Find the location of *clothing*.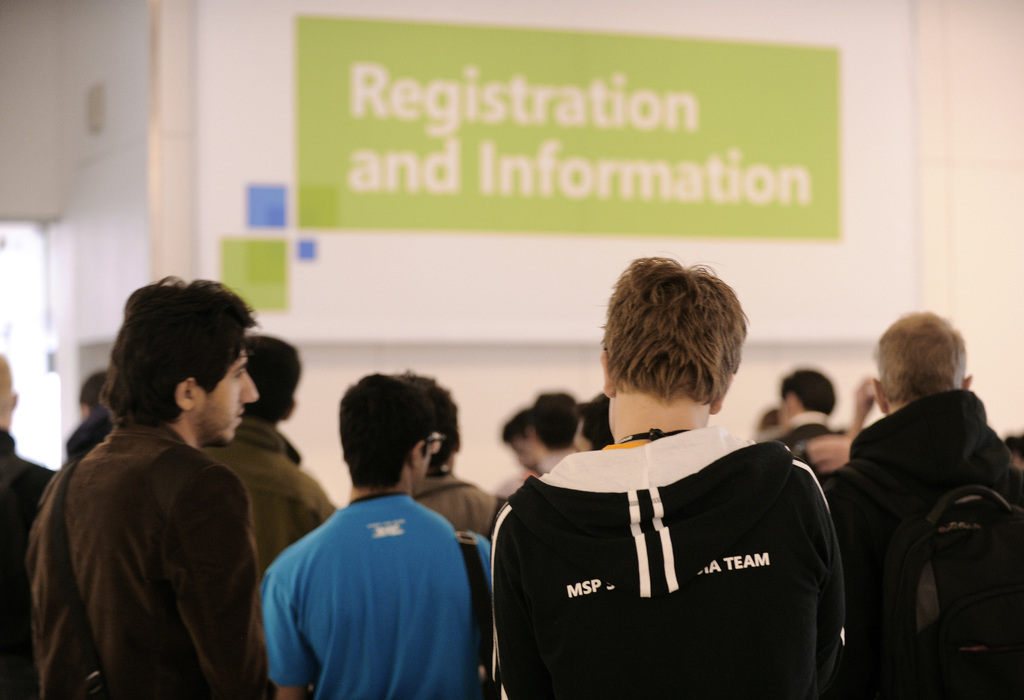
Location: BBox(29, 420, 259, 699).
